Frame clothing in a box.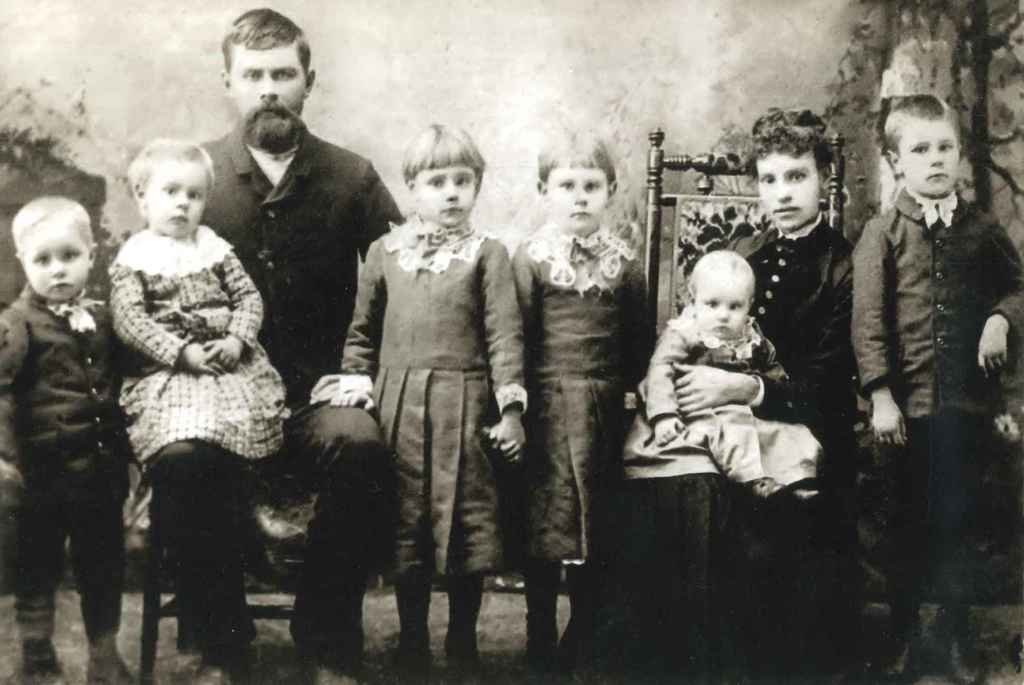
{"x1": 192, "y1": 122, "x2": 404, "y2": 649}.
